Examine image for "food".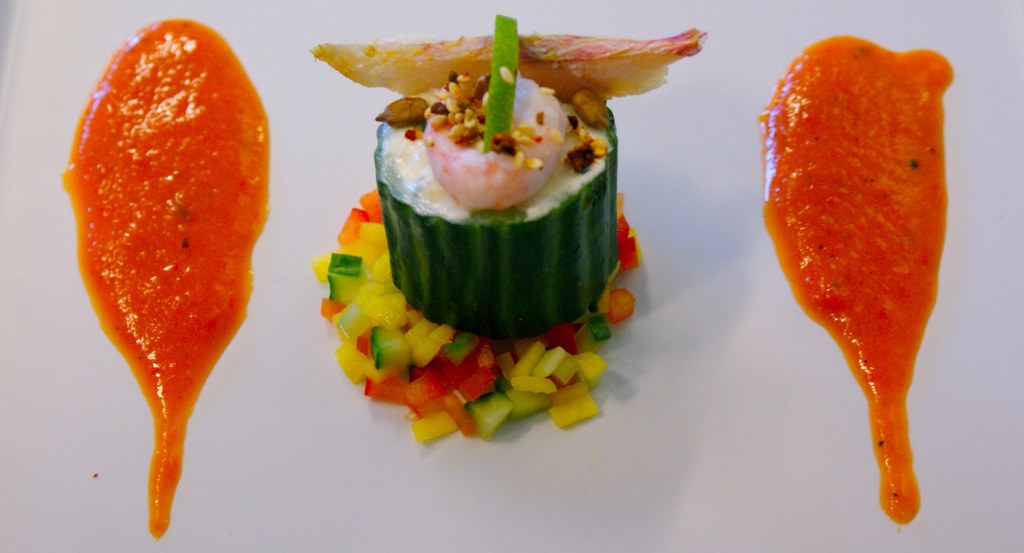
Examination result: (left=57, top=17, right=272, bottom=539).
